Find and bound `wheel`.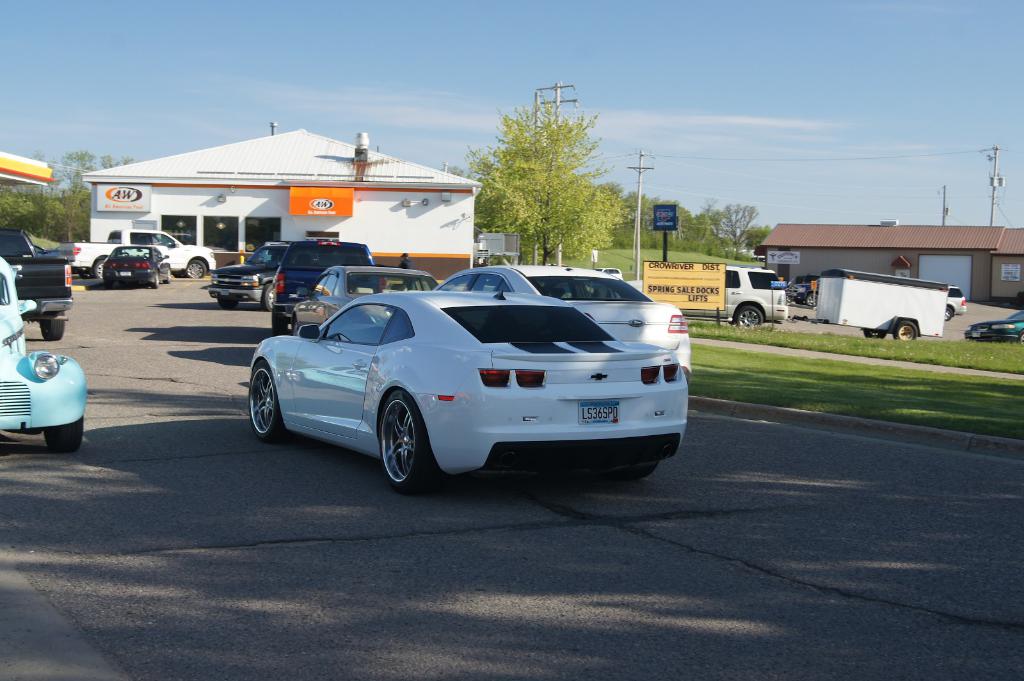
Bound: 894:321:916:343.
